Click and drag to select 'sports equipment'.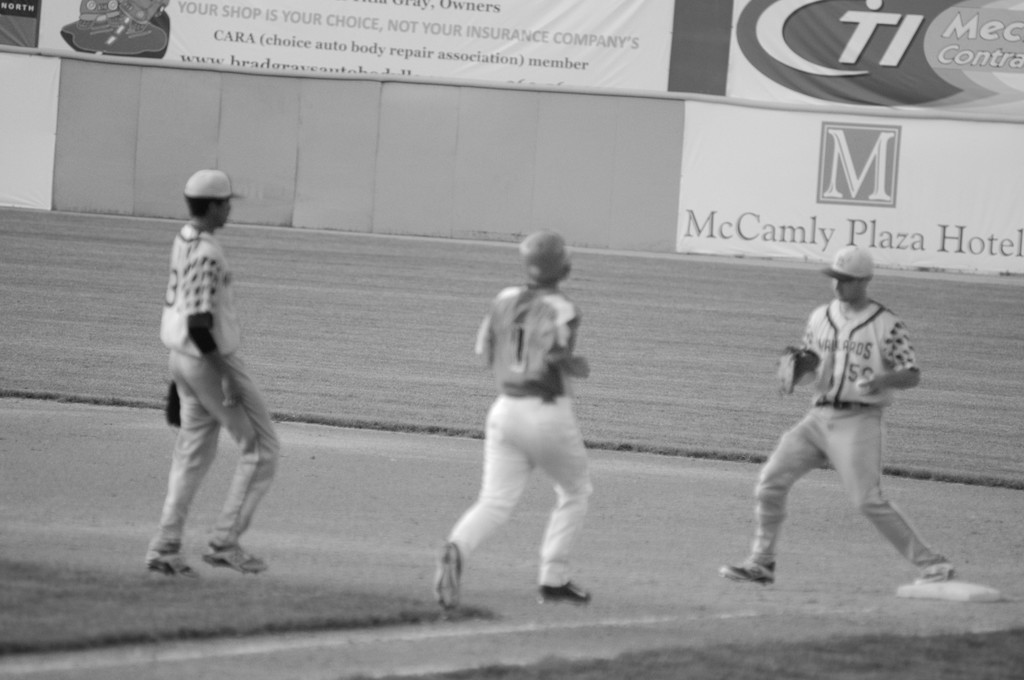
Selection: <bbox>772, 345, 806, 396</bbox>.
